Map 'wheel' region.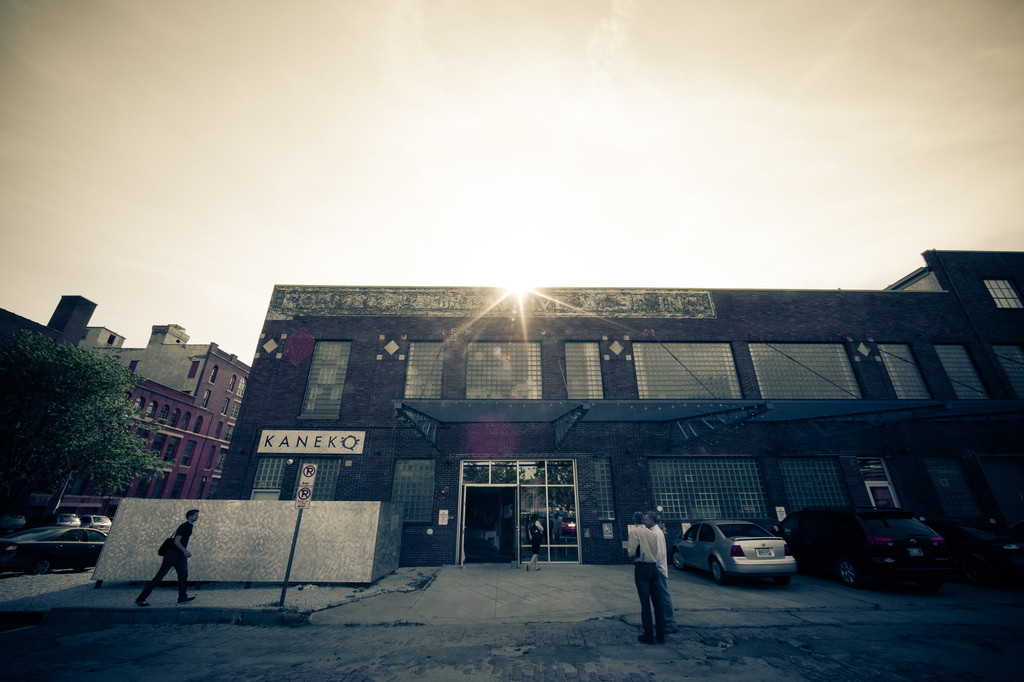
Mapped to detection(708, 557, 723, 581).
